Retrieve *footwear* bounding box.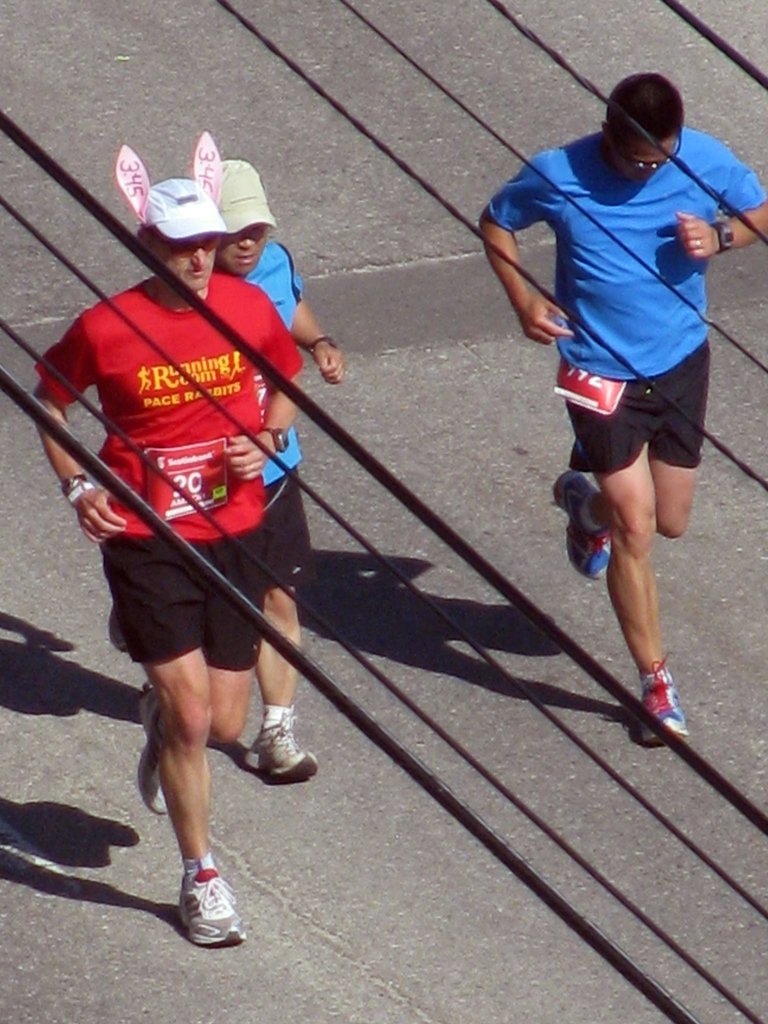
Bounding box: [159, 860, 236, 949].
